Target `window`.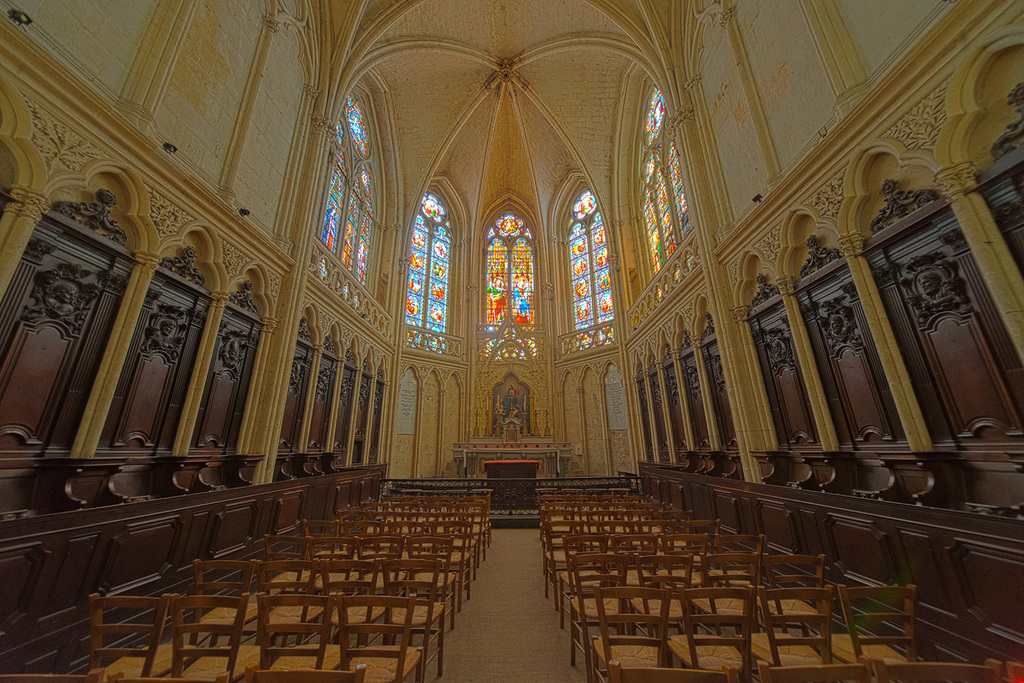
Target region: [481, 211, 535, 362].
